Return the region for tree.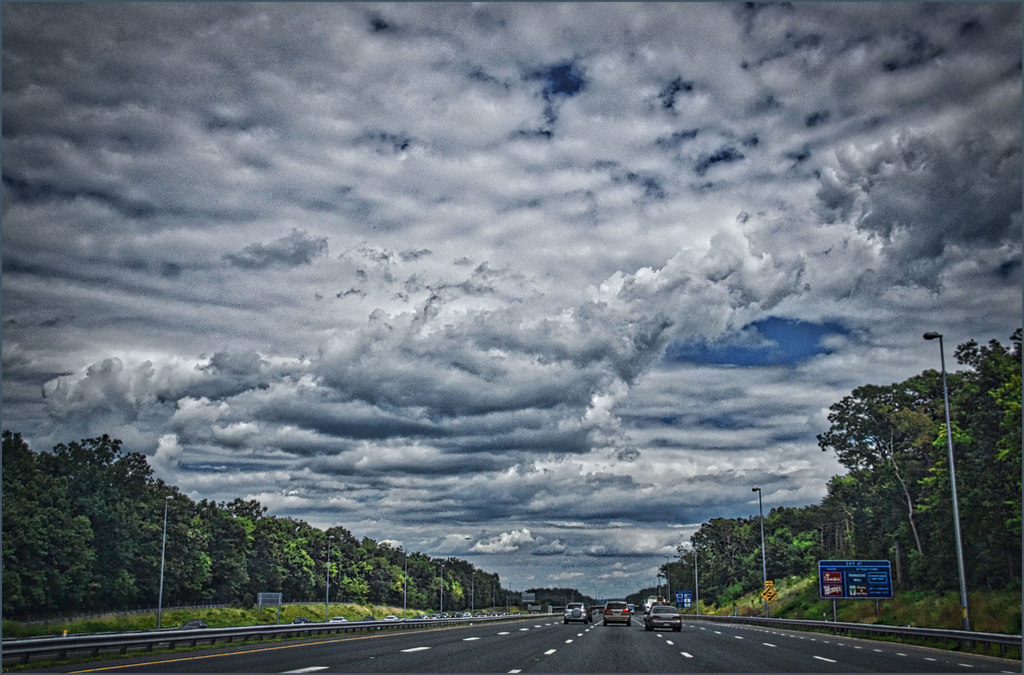
[420,562,447,604].
